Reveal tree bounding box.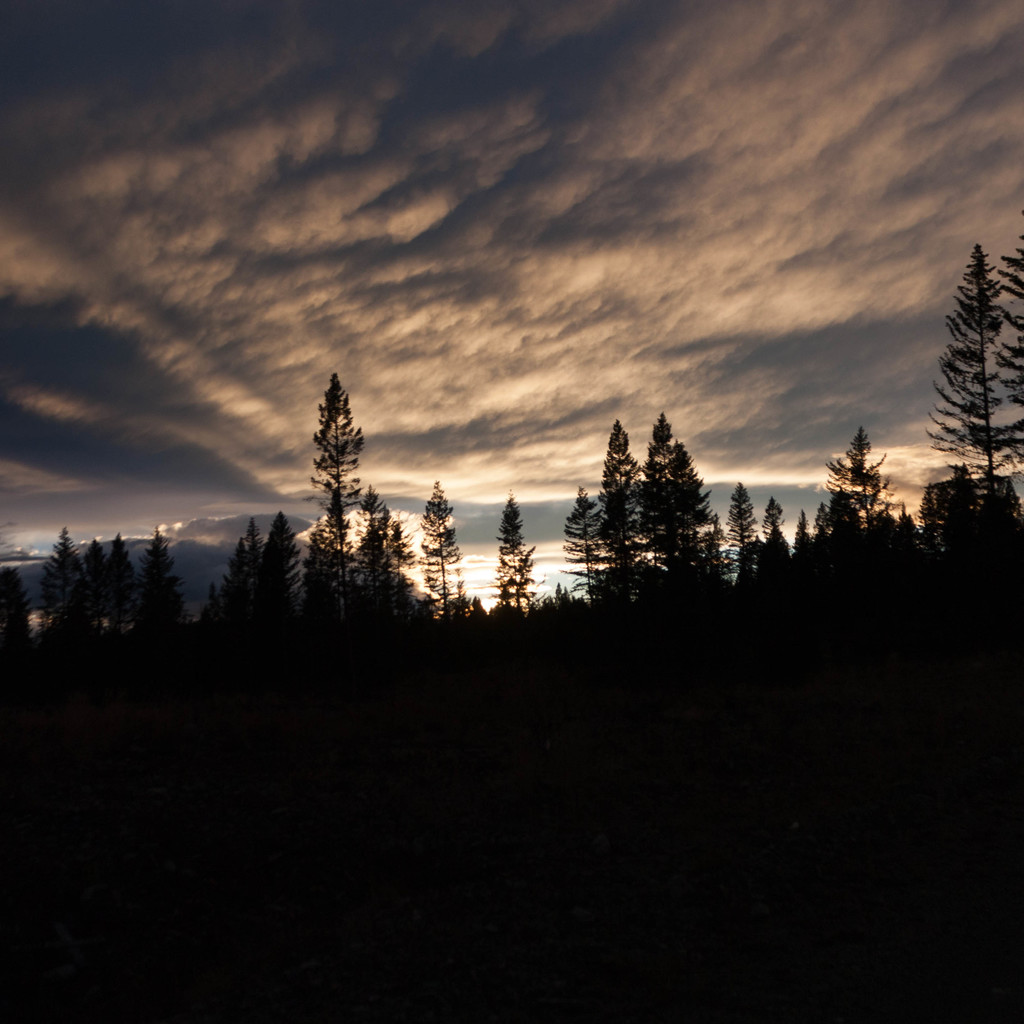
Revealed: box=[557, 491, 609, 597].
